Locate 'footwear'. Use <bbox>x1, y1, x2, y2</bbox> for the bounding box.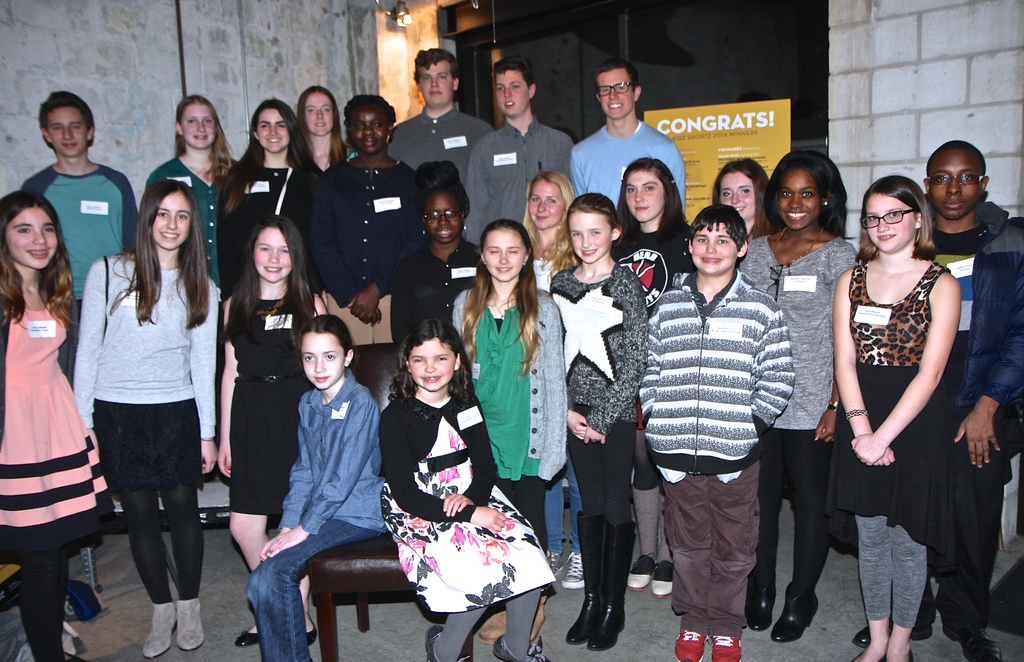
<bbox>626, 556, 655, 588</bbox>.
